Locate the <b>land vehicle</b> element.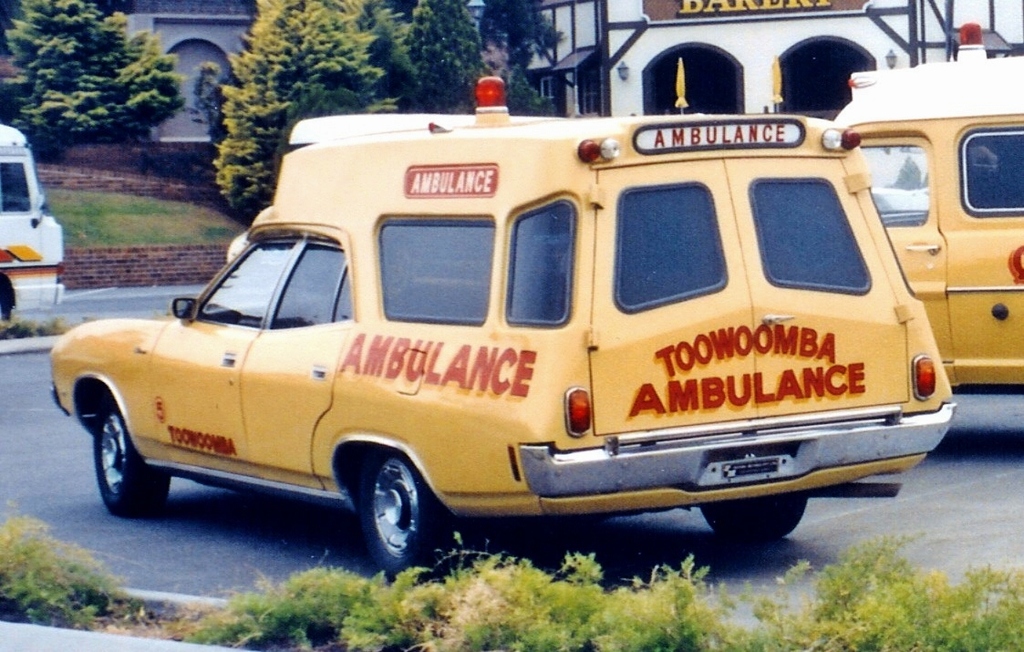
Element bbox: detection(827, 23, 1023, 393).
